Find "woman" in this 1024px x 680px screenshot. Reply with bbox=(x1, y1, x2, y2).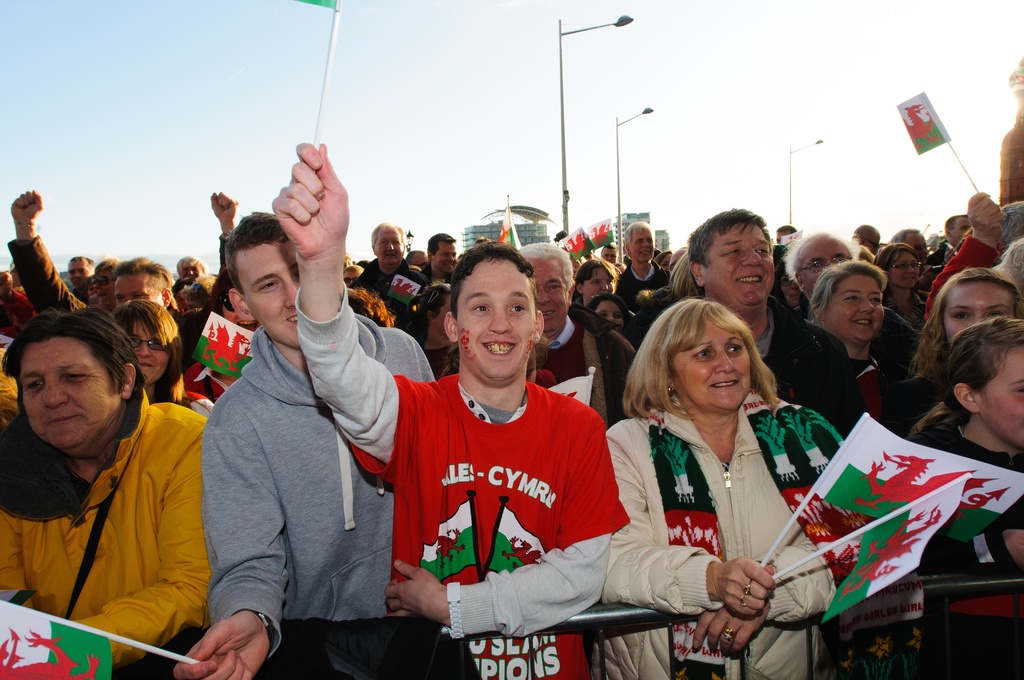
bbox=(571, 257, 622, 304).
